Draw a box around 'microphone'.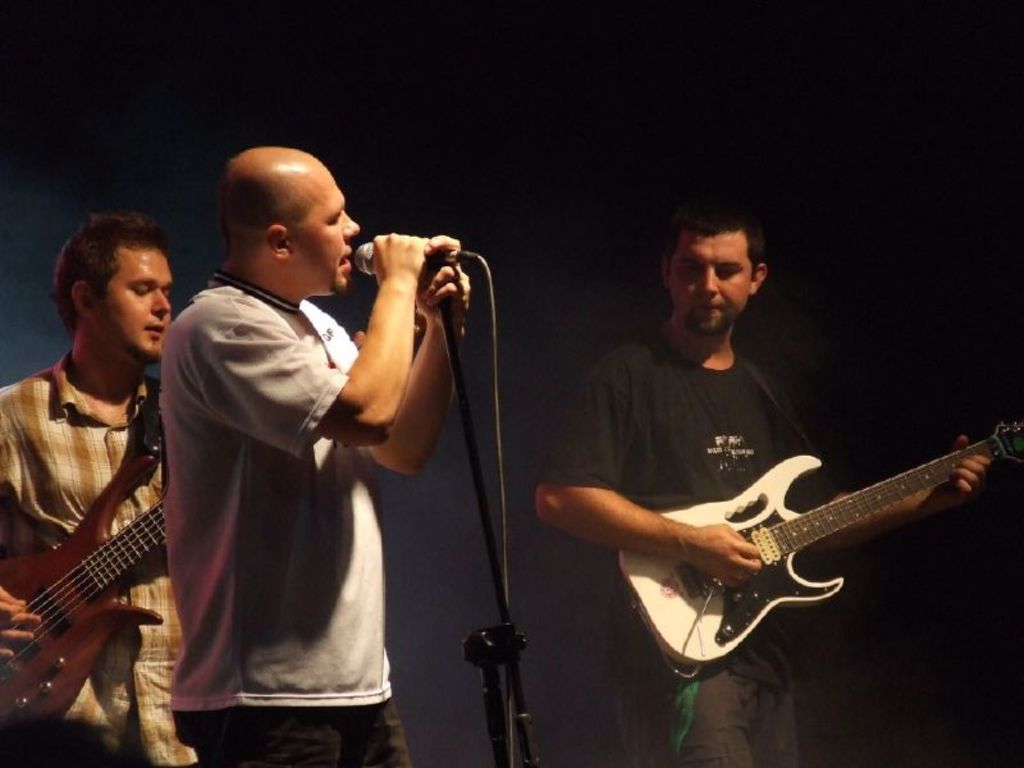
bbox=(315, 234, 494, 361).
